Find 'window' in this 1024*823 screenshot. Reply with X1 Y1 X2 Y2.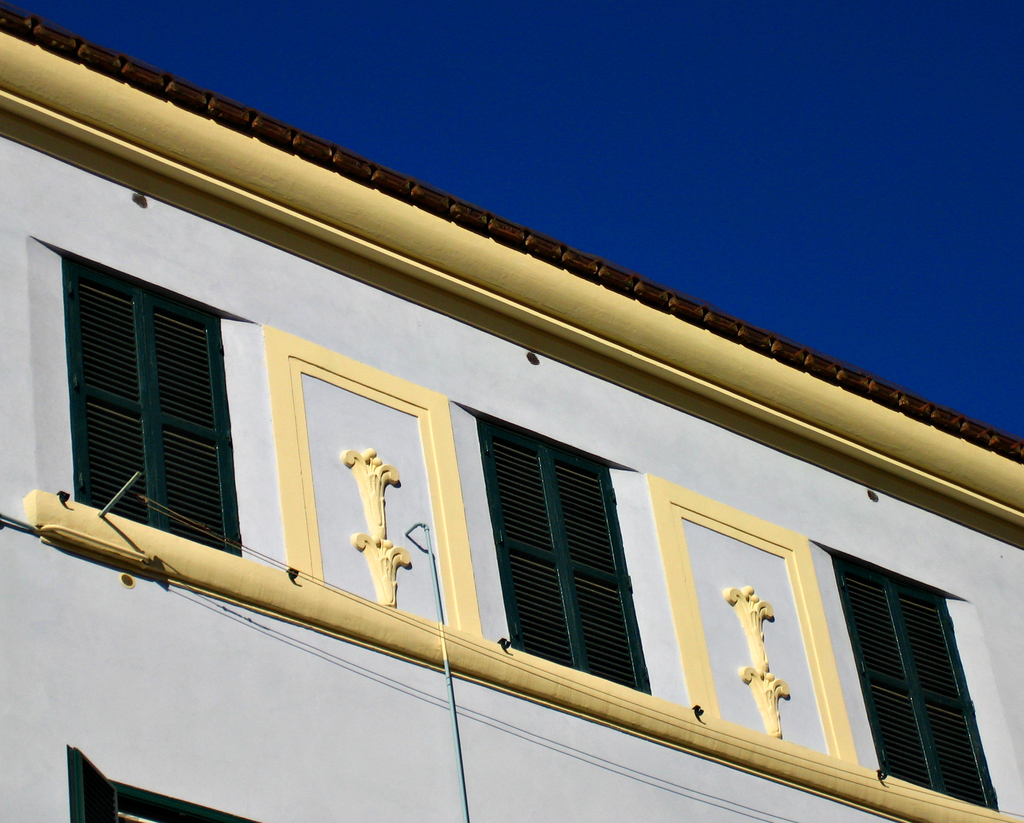
66 259 237 556.
